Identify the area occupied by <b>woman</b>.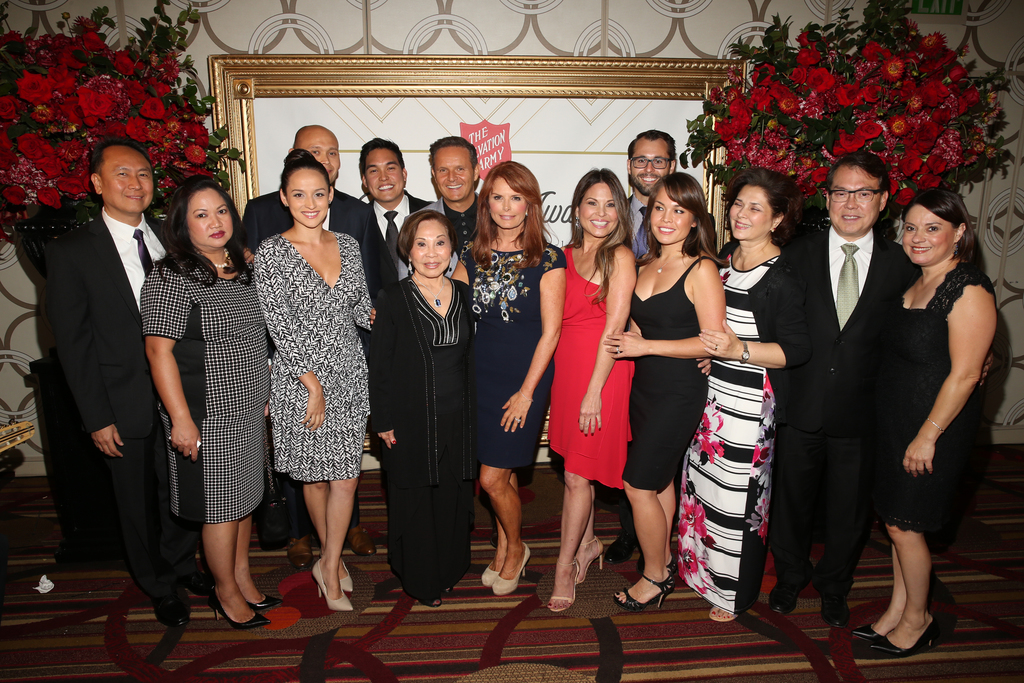
Area: [x1=602, y1=169, x2=730, y2=618].
